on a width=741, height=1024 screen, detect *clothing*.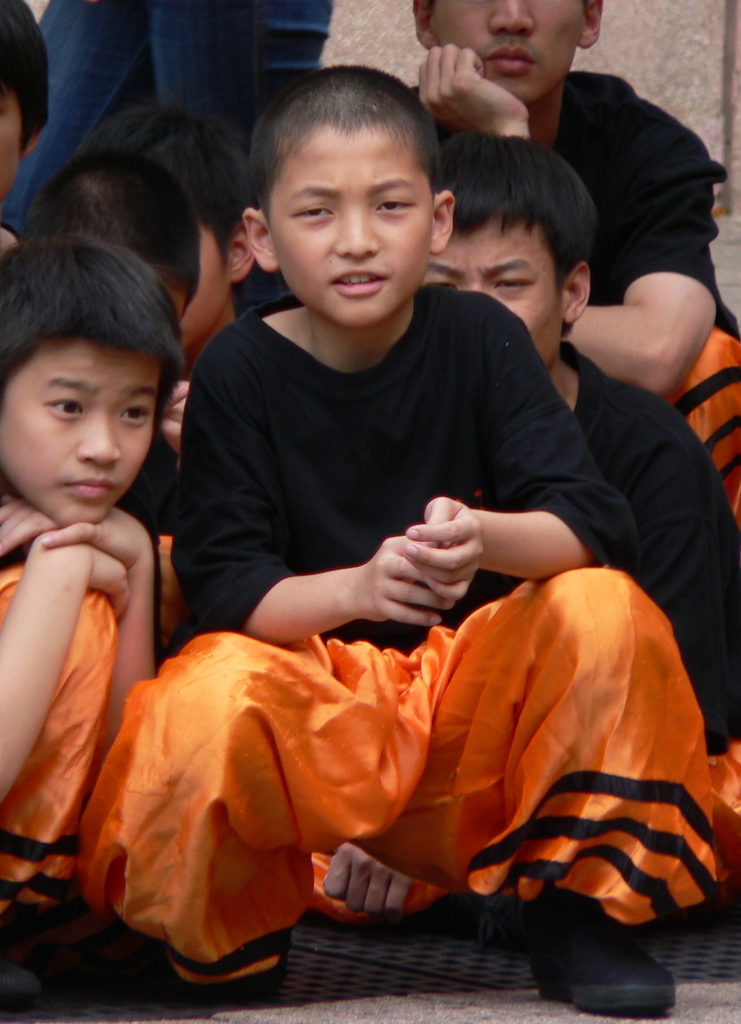
x1=0, y1=514, x2=109, y2=899.
